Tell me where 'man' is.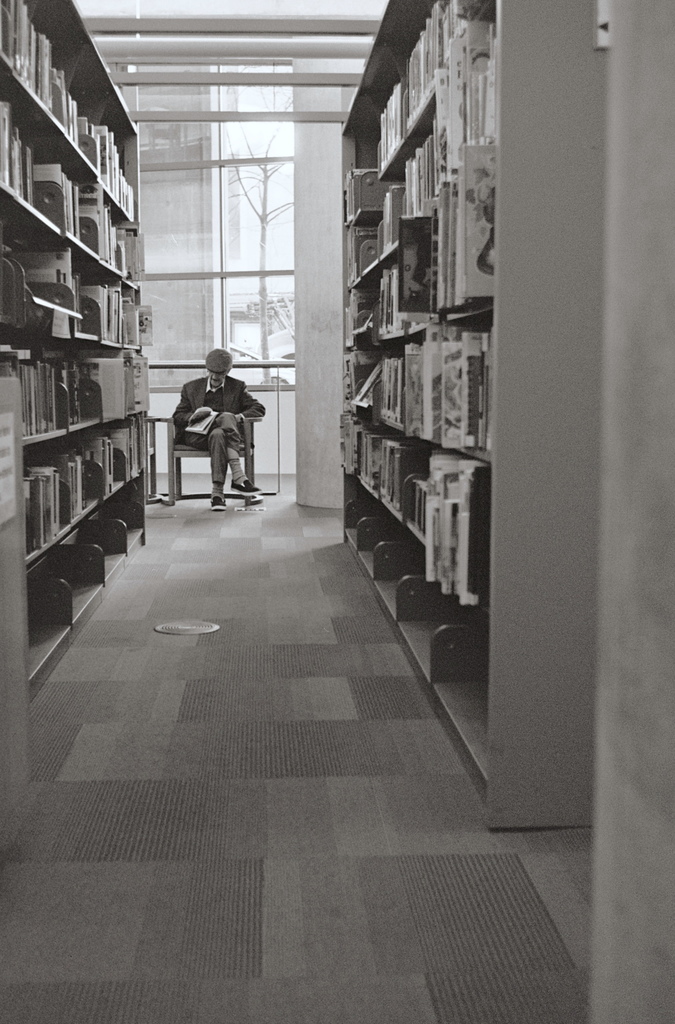
'man' is at crop(163, 346, 264, 496).
